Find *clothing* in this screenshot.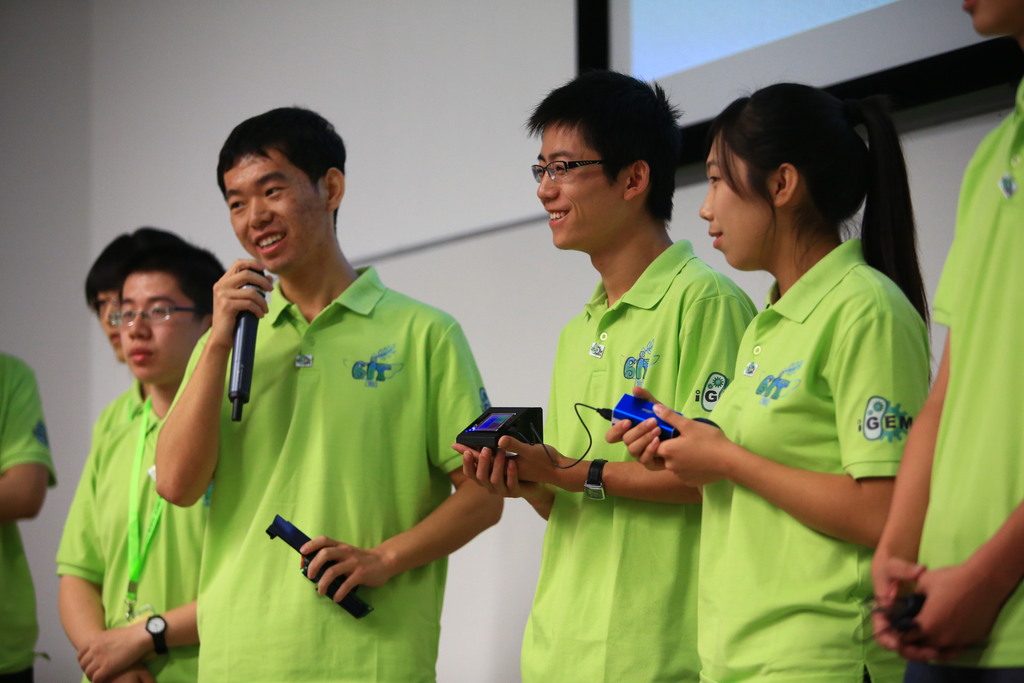
The bounding box for *clothing* is detection(166, 260, 496, 682).
